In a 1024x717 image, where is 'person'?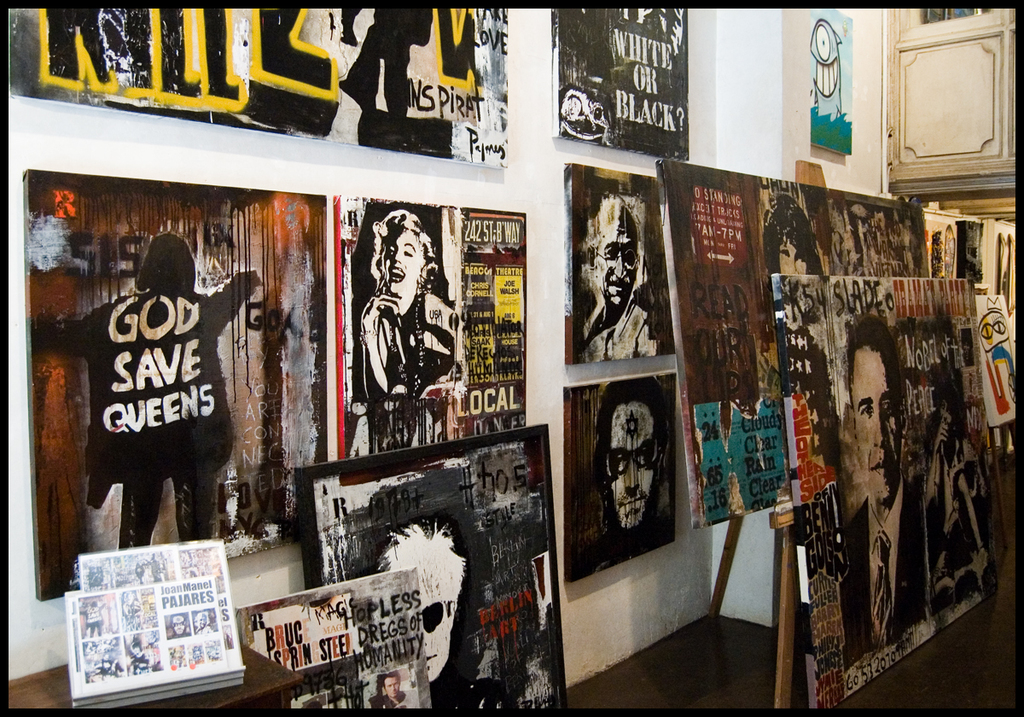
<bbox>589, 374, 678, 582</bbox>.
